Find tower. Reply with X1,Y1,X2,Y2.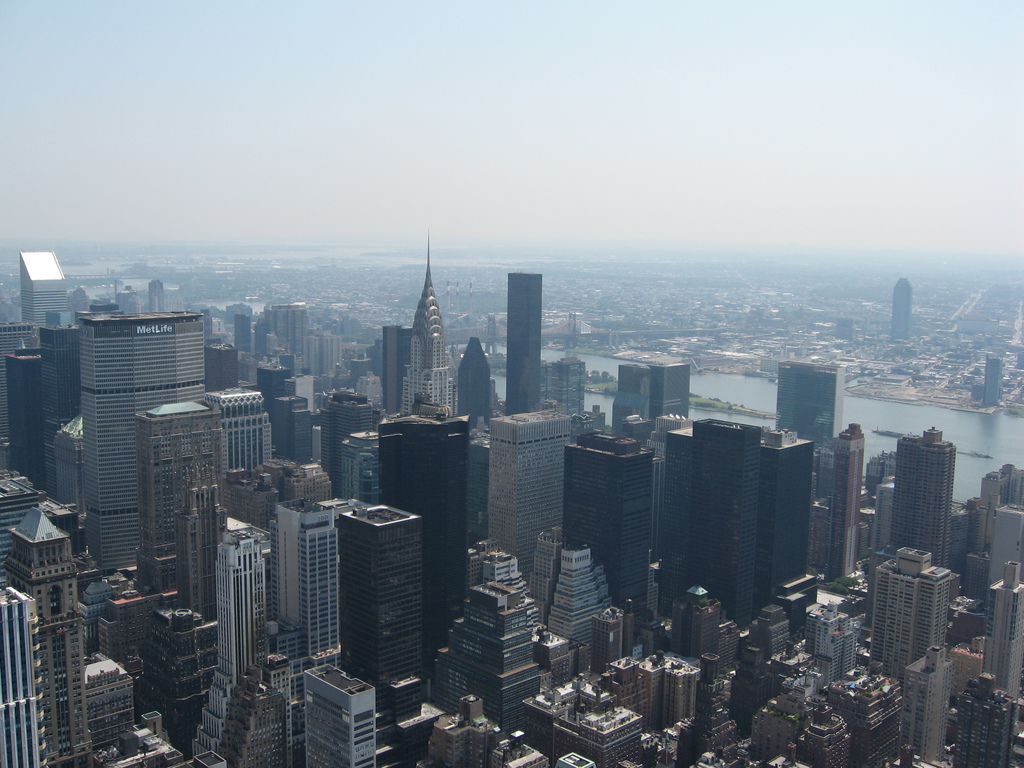
337,499,438,767.
